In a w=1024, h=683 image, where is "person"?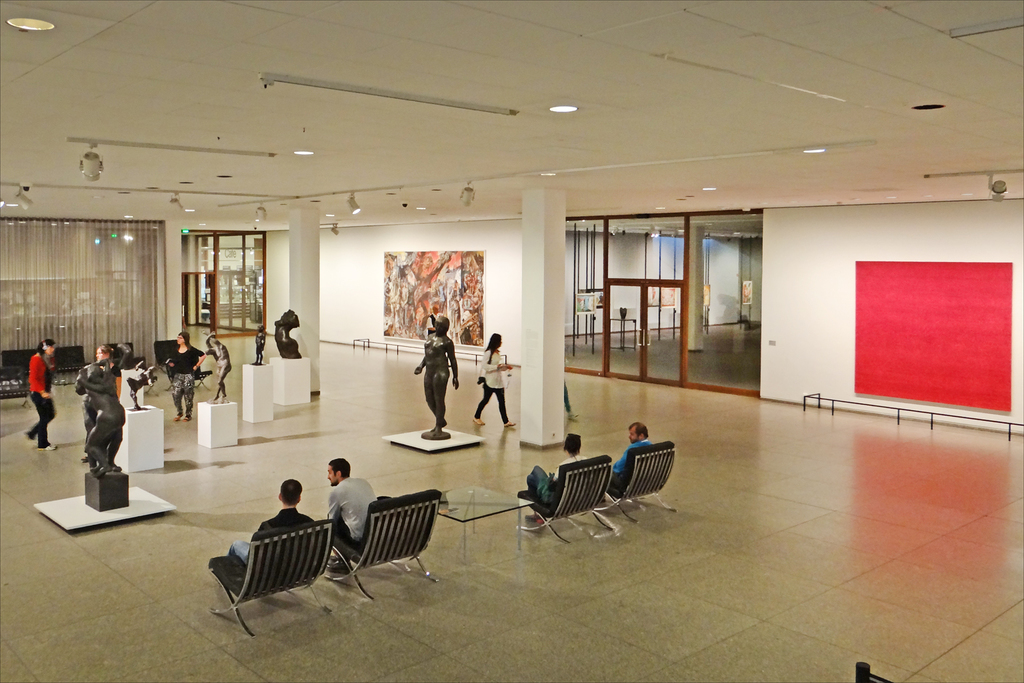
611,422,651,474.
